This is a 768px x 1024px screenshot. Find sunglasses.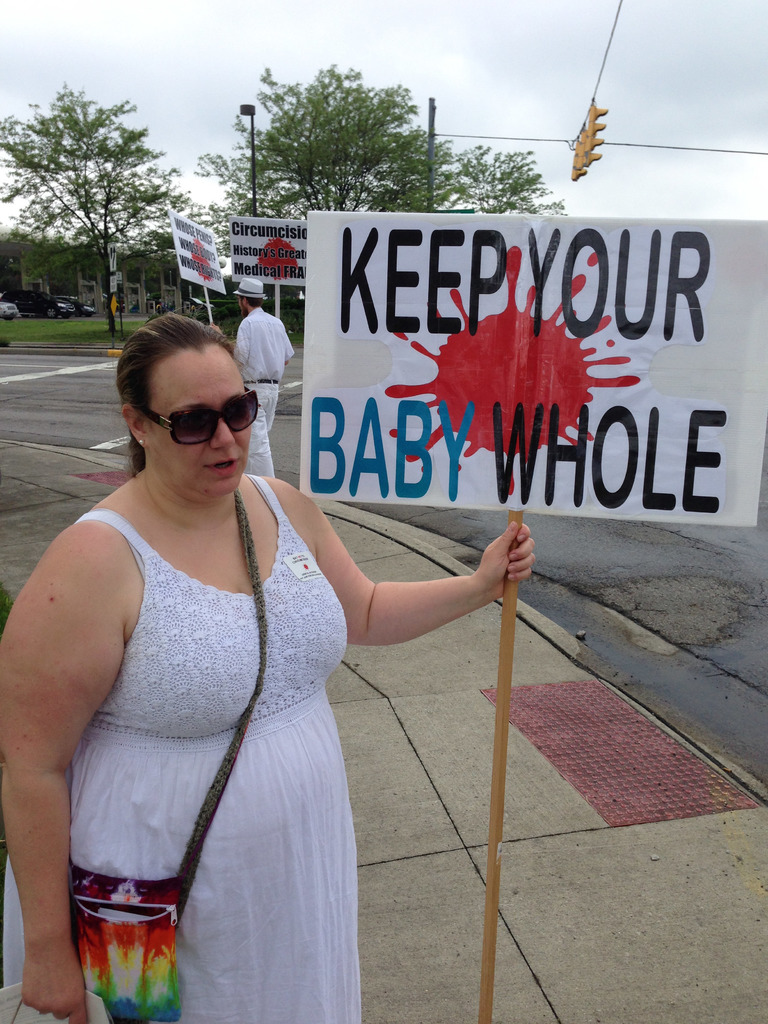
Bounding box: l=133, t=392, r=253, b=448.
